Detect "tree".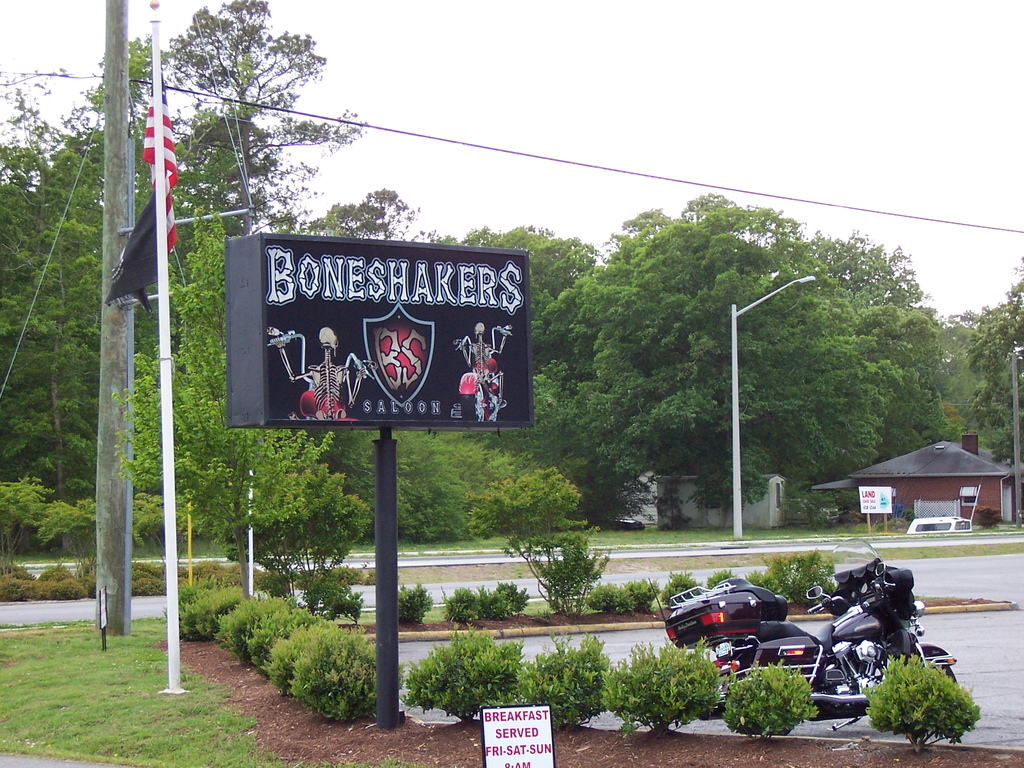
Detected at select_region(406, 628, 532, 722).
